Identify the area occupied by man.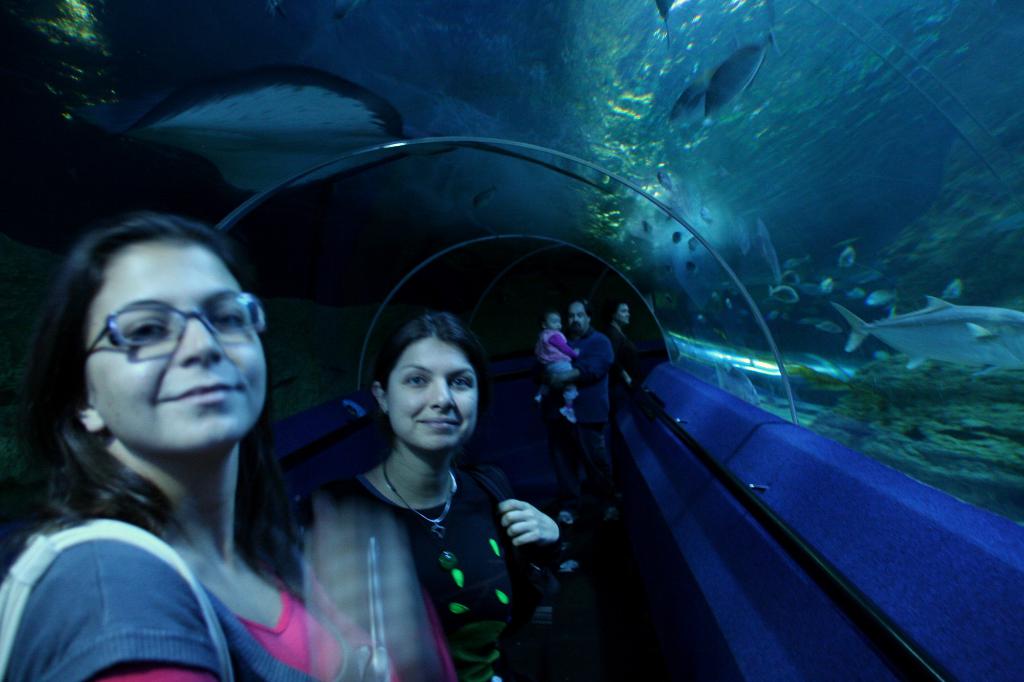
Area: rect(536, 298, 619, 528).
